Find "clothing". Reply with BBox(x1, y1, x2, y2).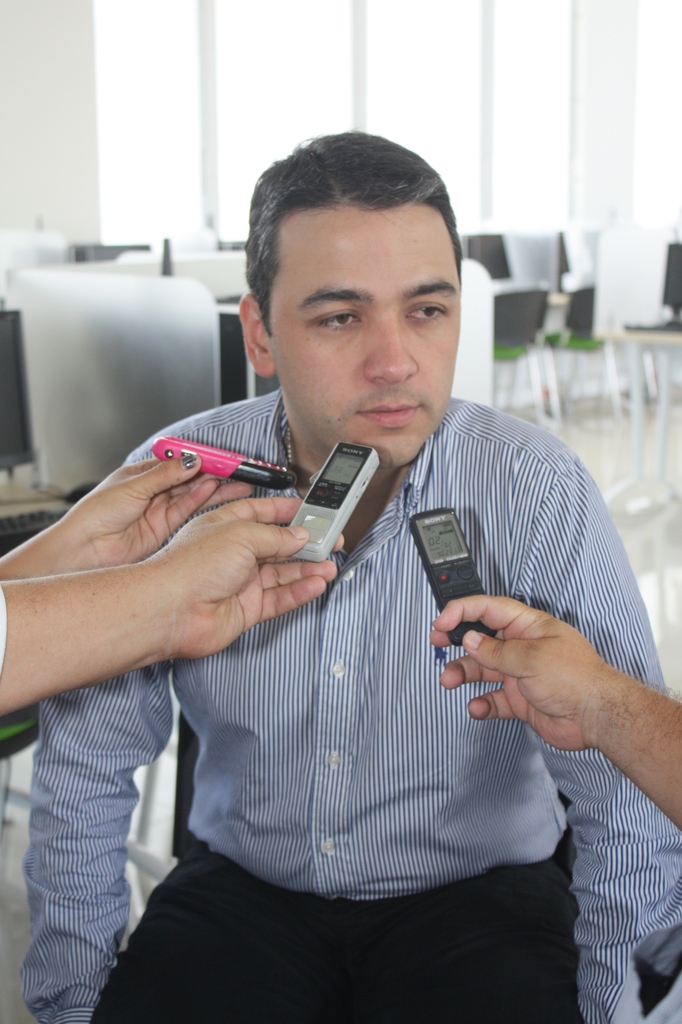
BBox(7, 382, 681, 1023).
